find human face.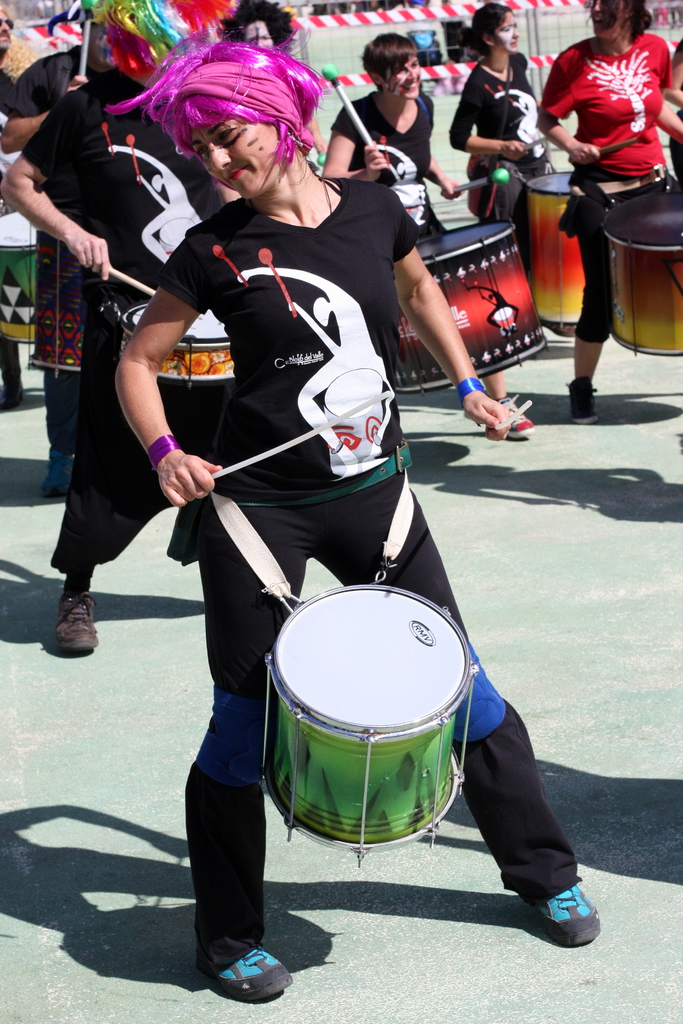
x1=377, y1=57, x2=424, y2=99.
